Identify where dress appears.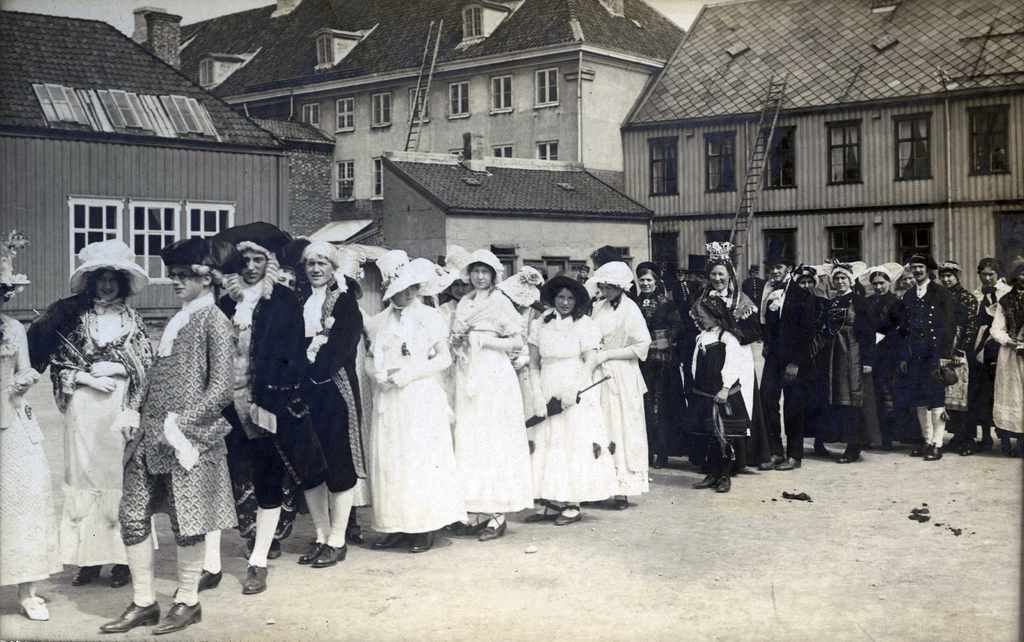
Appears at <box>447,281,535,515</box>.
